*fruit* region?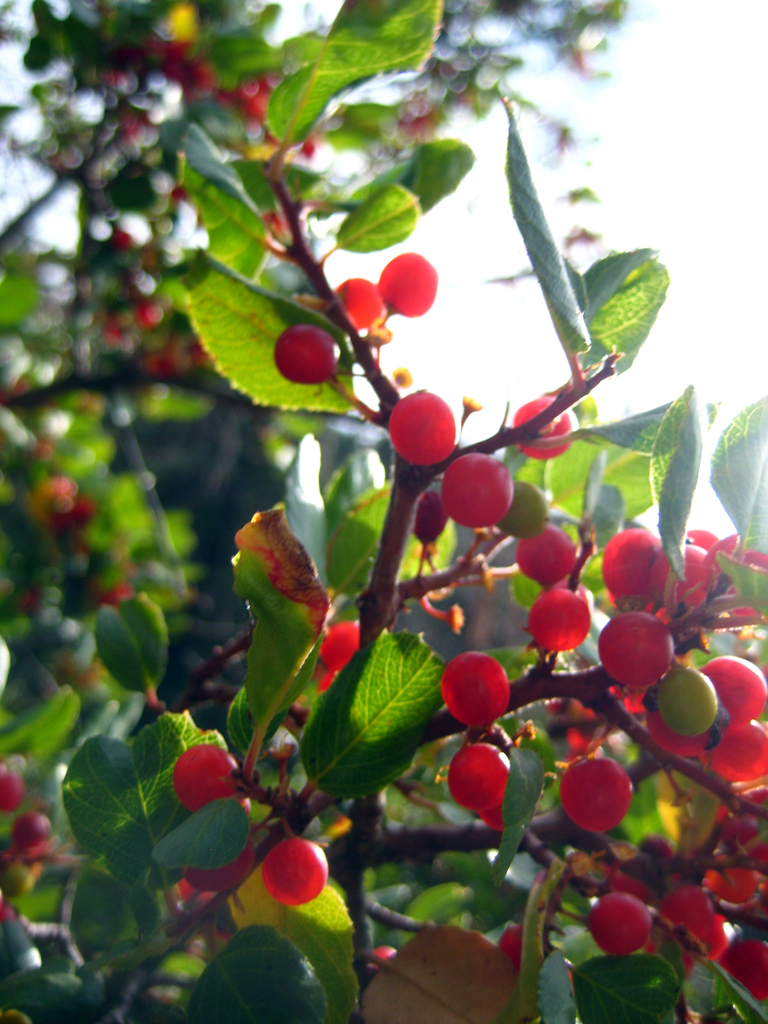
select_region(336, 284, 367, 330)
